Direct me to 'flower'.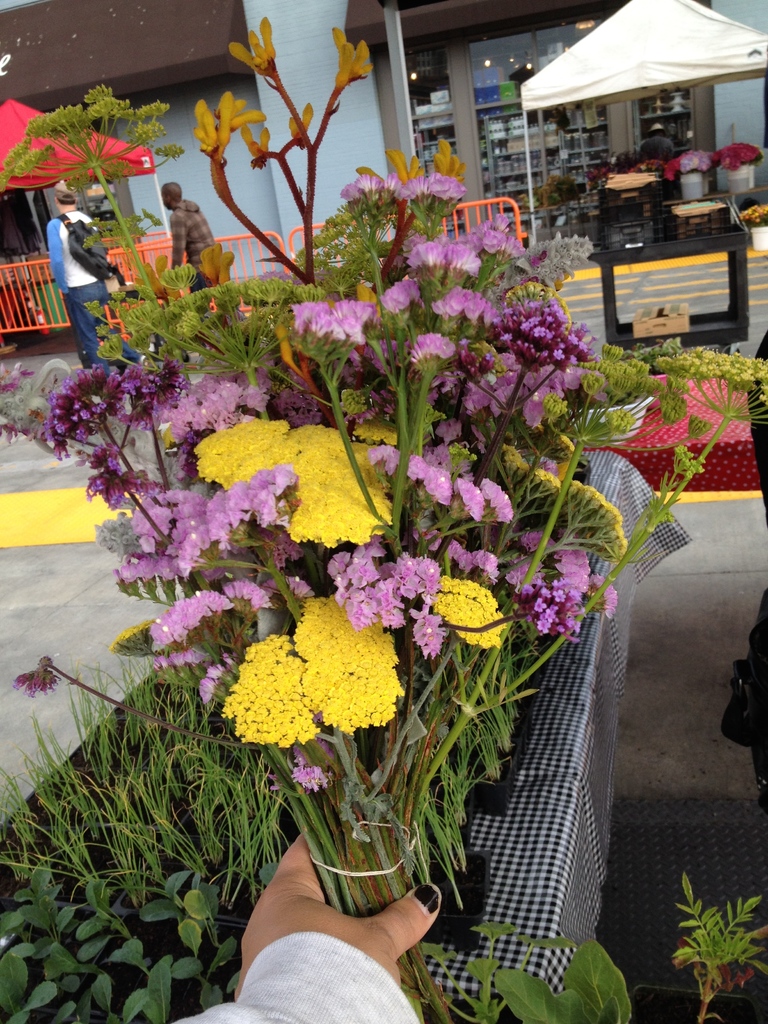
Direction: crop(506, 442, 534, 477).
